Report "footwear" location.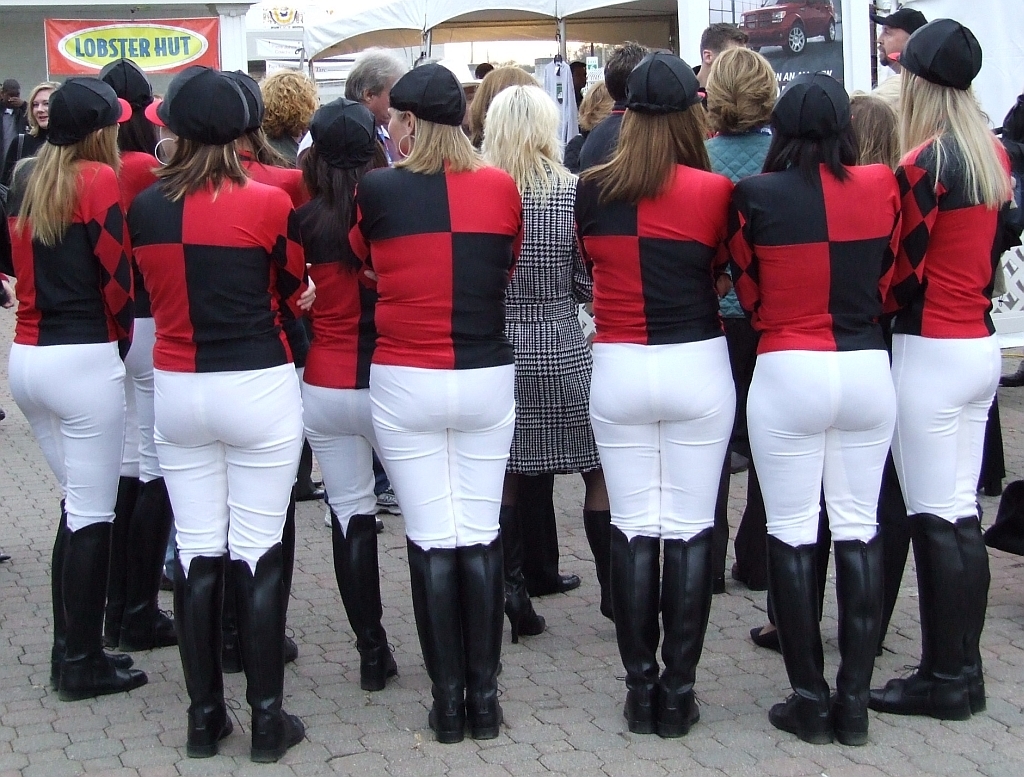
Report: 296/479/322/505.
